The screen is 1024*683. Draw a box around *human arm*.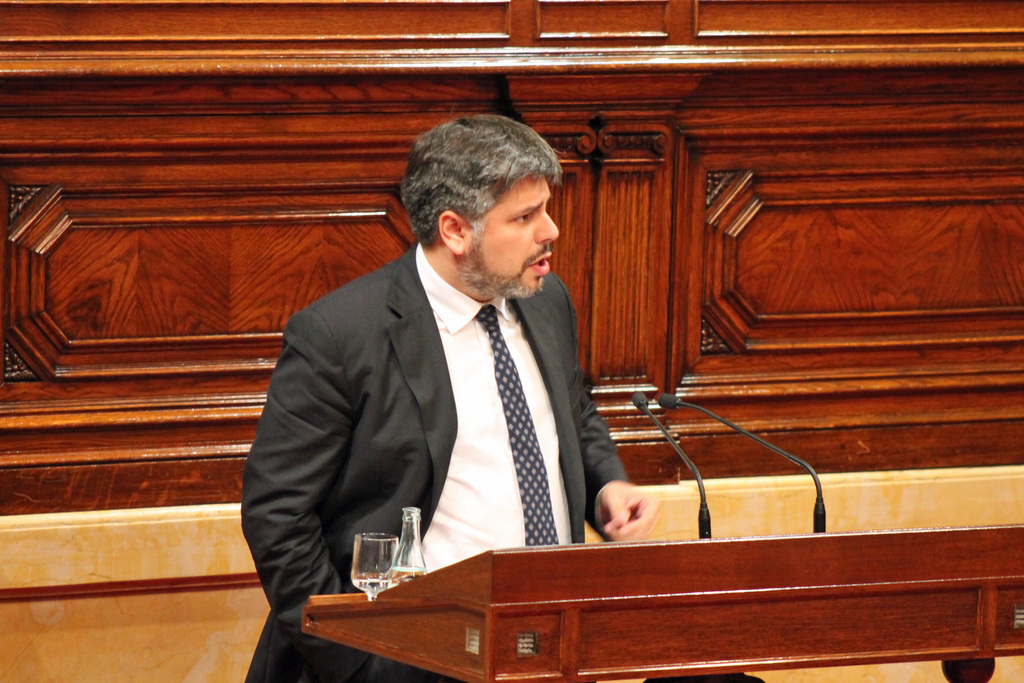
{"x1": 235, "y1": 283, "x2": 376, "y2": 661}.
